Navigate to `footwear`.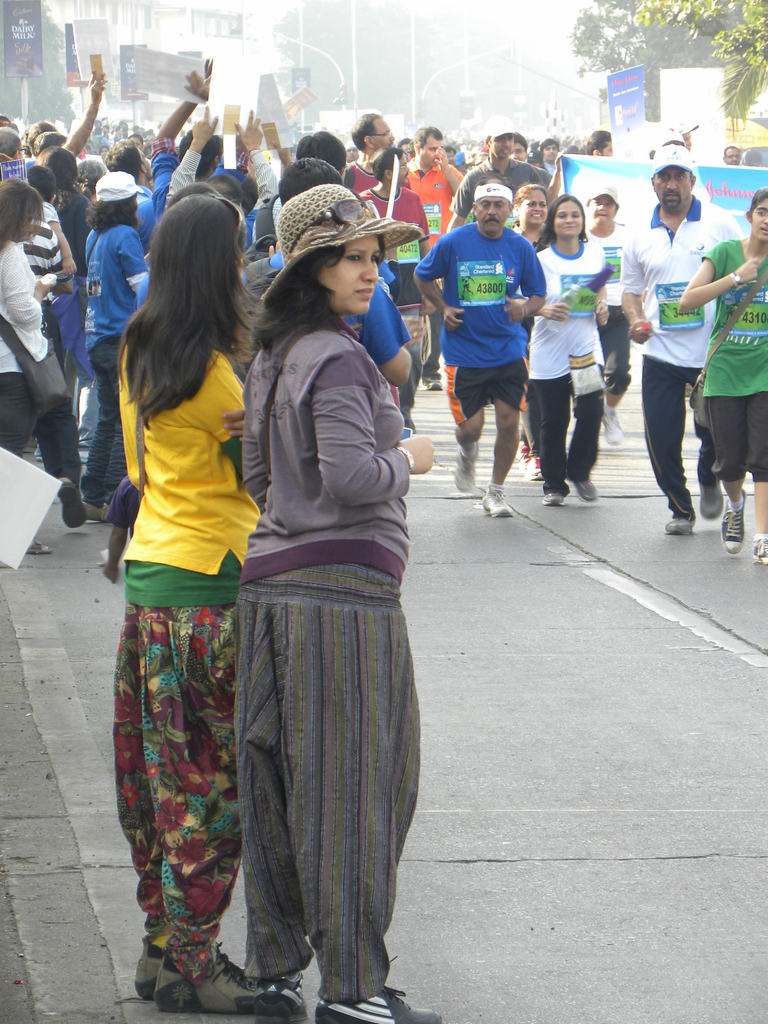
Navigation target: x1=150 y1=946 x2=260 y2=1020.
